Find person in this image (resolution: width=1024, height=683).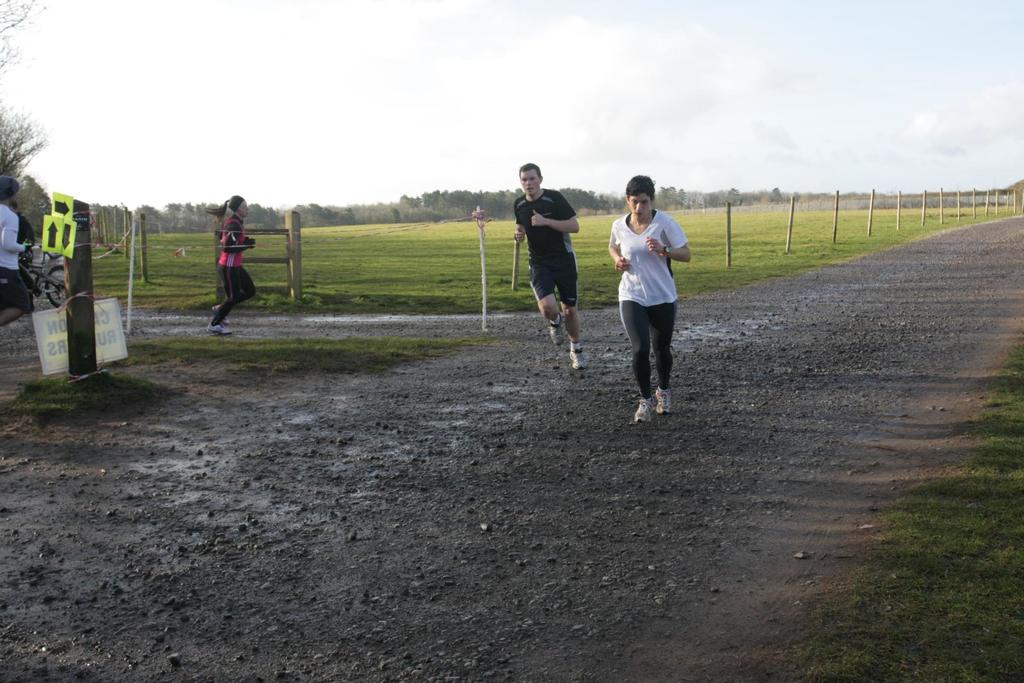
[left=0, top=177, right=30, bottom=326].
